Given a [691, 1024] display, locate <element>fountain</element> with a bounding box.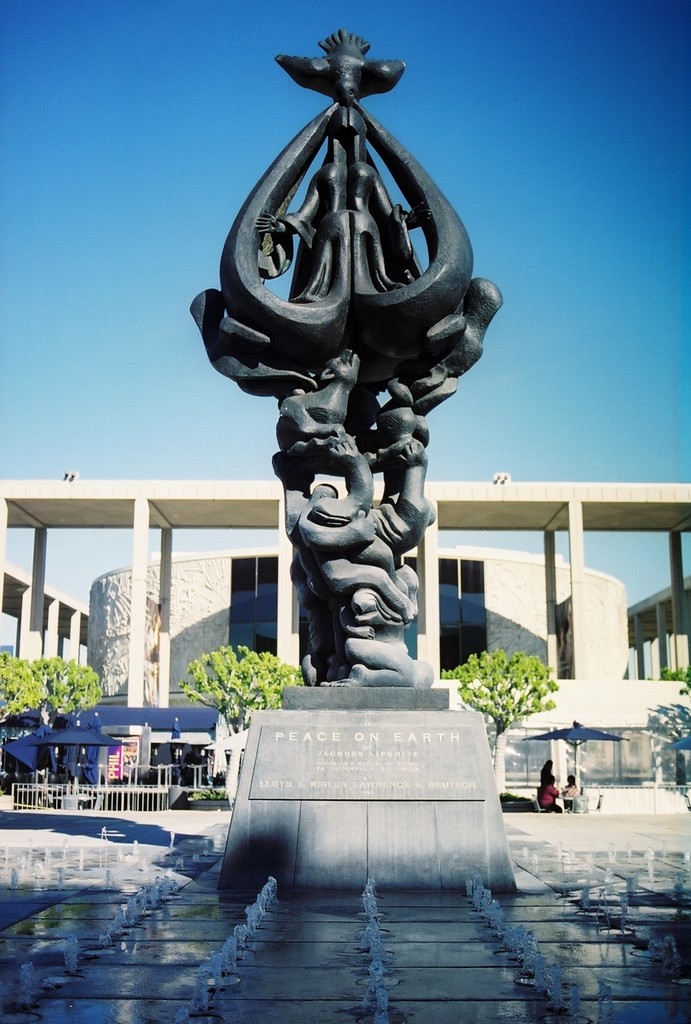
Located: select_region(154, 64, 560, 867).
